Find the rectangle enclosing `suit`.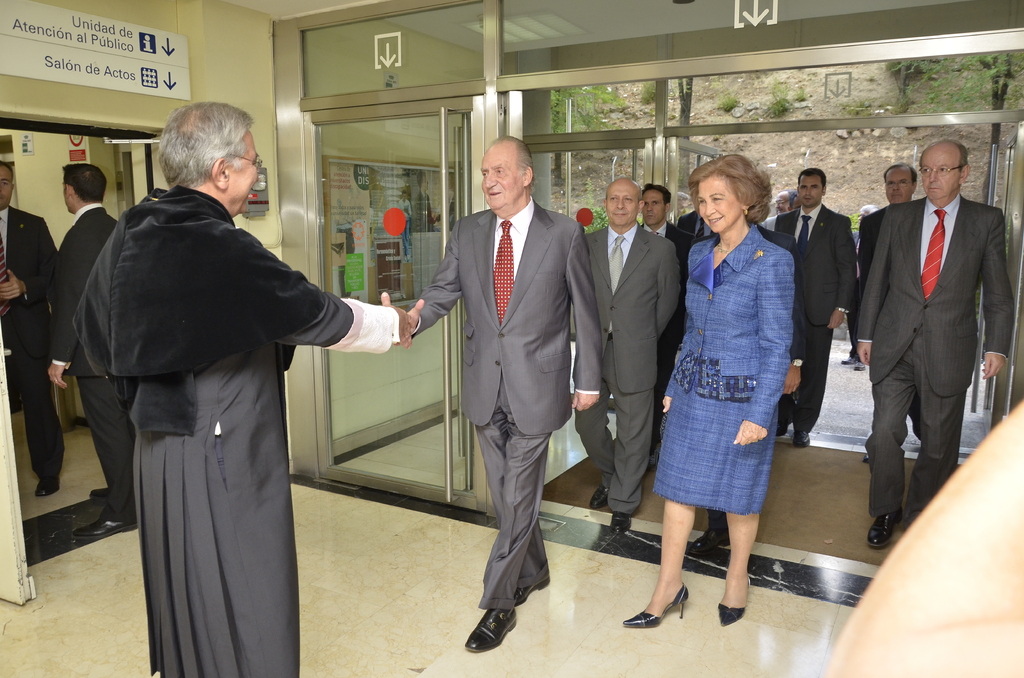
[701, 223, 811, 362].
